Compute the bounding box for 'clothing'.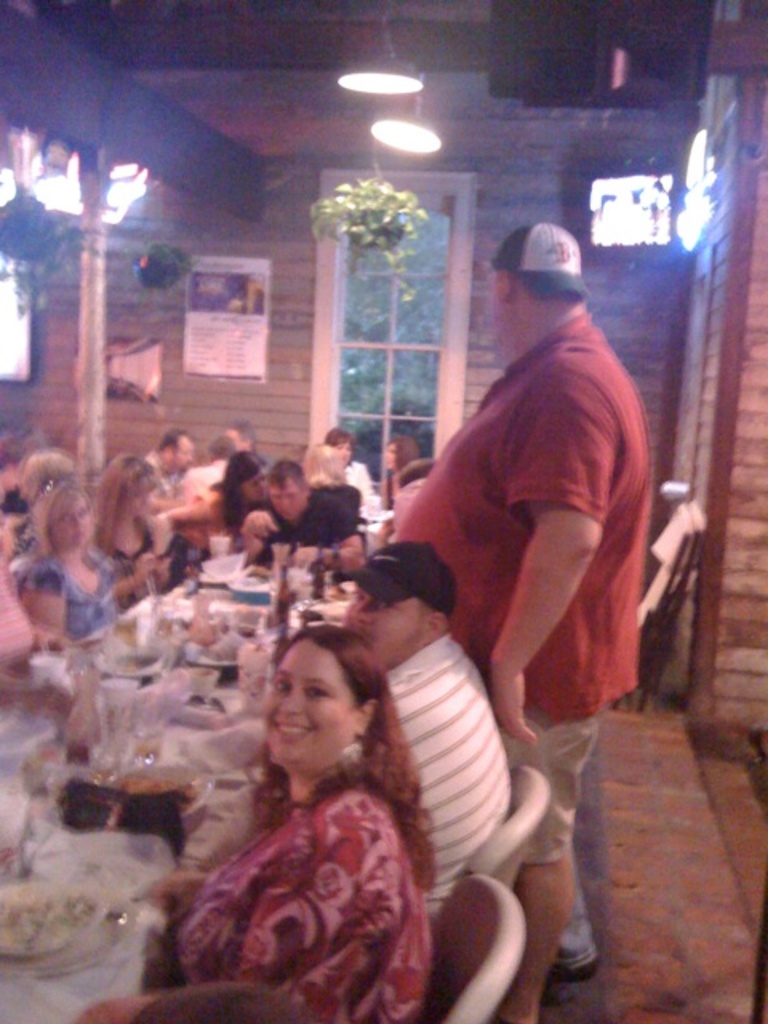
detection(157, 720, 453, 1011).
